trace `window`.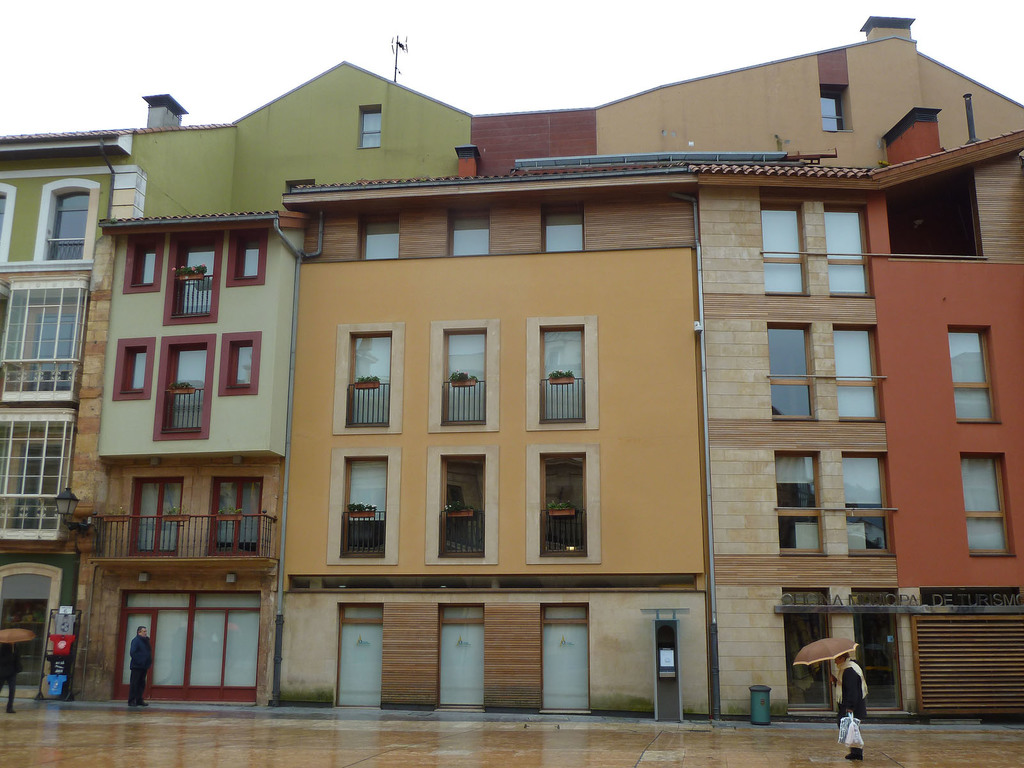
Traced to [x1=538, y1=326, x2=588, y2=426].
